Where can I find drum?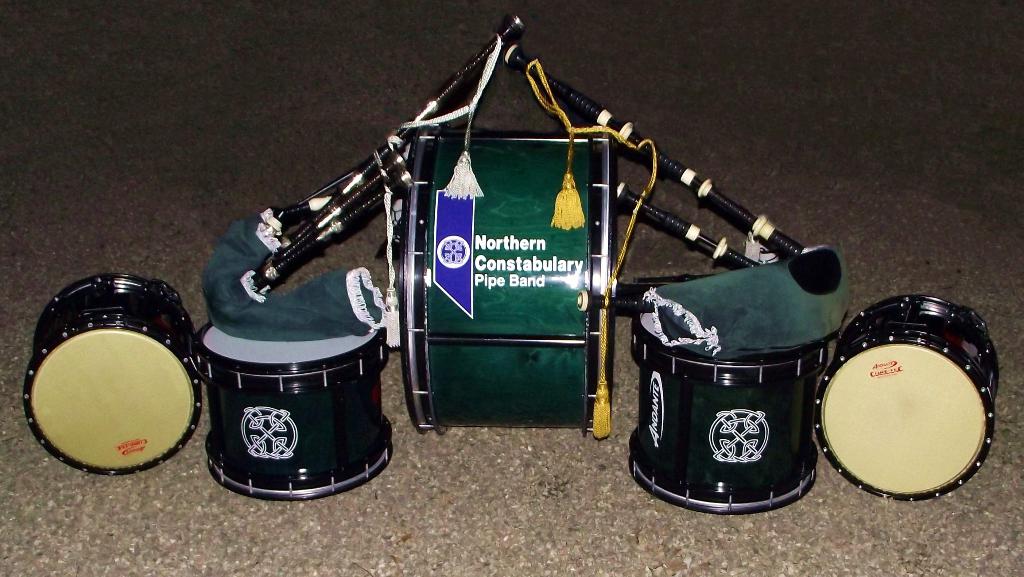
You can find it at (x1=817, y1=292, x2=997, y2=501).
